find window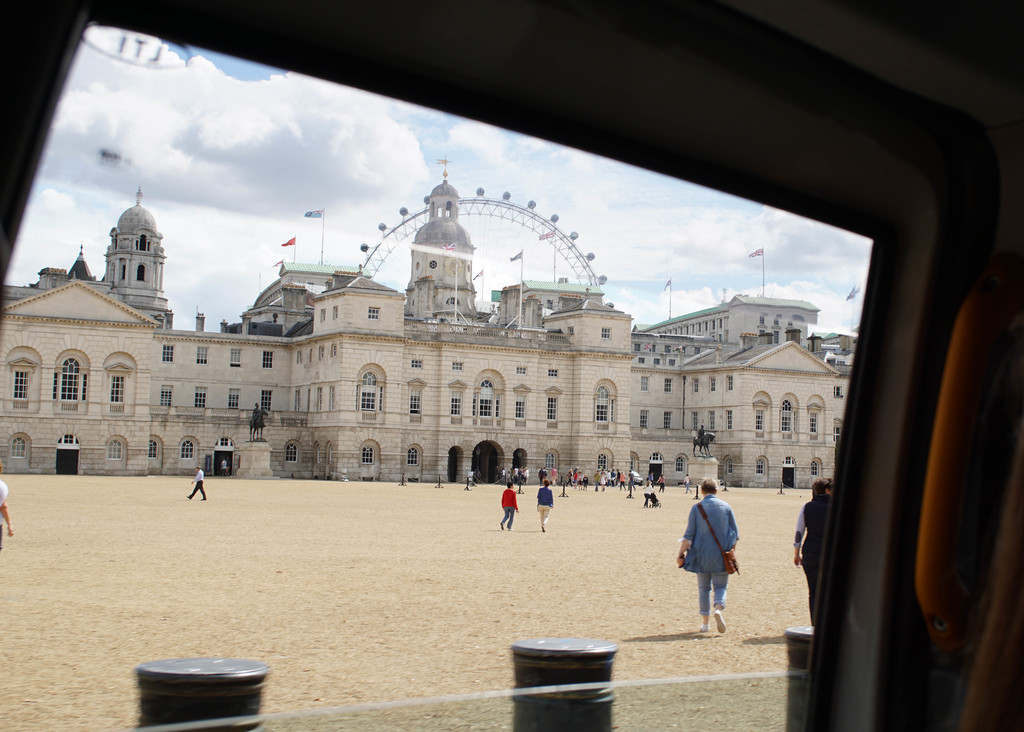
x1=181, y1=443, x2=194, y2=460
